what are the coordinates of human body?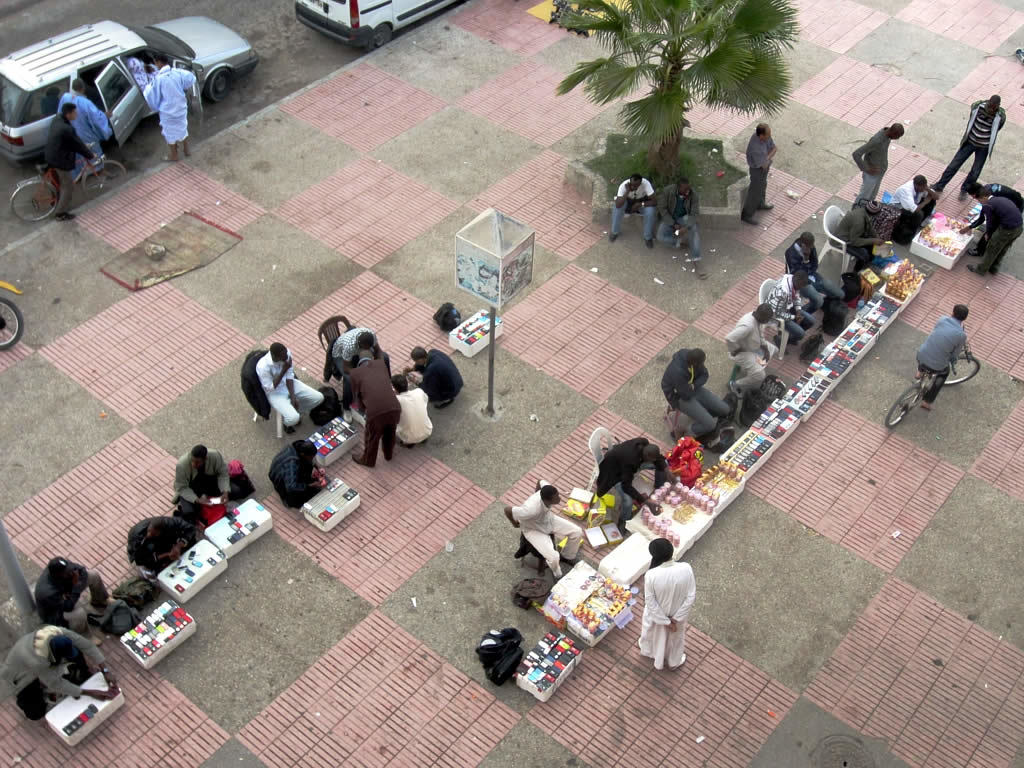
crop(35, 562, 111, 628).
